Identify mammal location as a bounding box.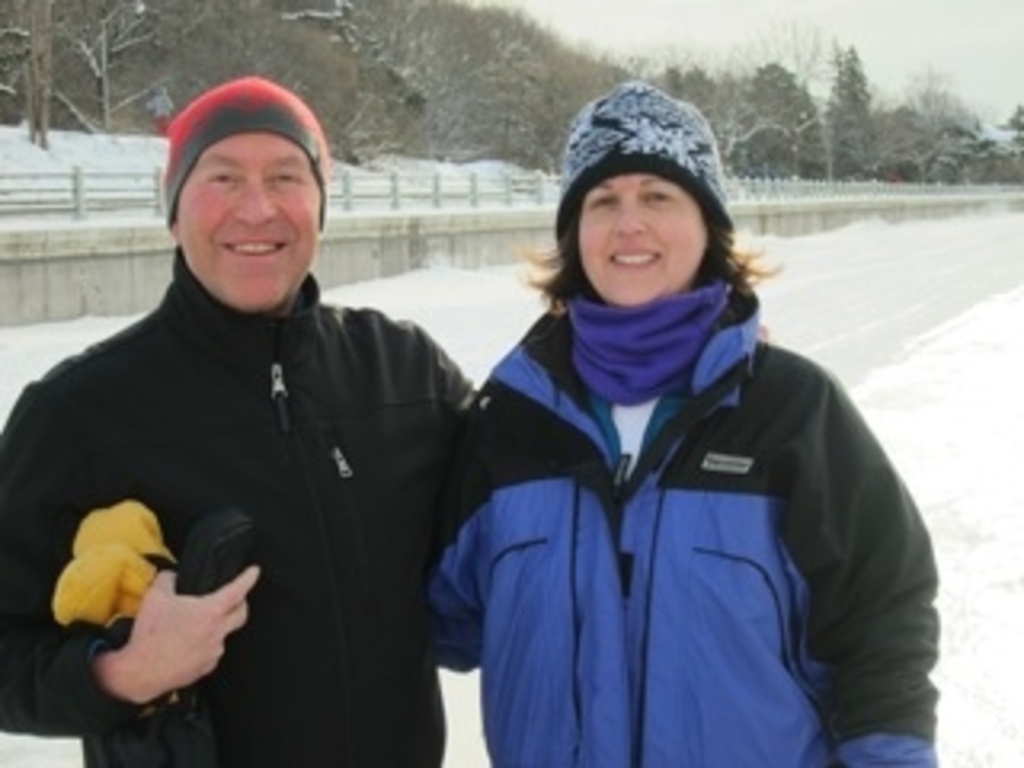
select_region(365, 154, 896, 717).
